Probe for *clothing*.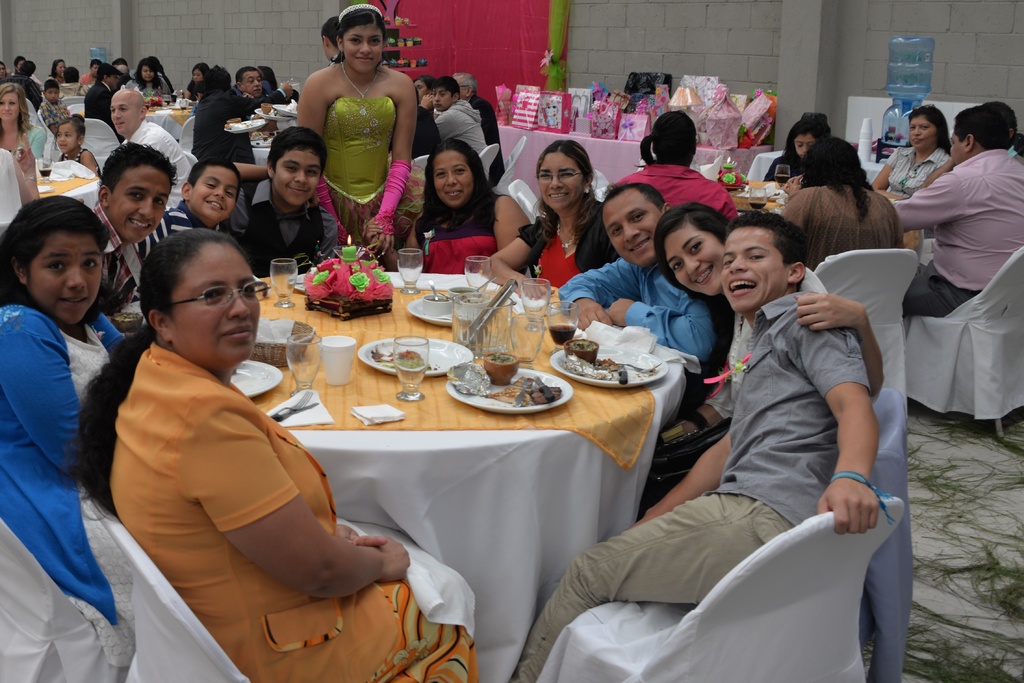
Probe result: [102, 322, 477, 682].
